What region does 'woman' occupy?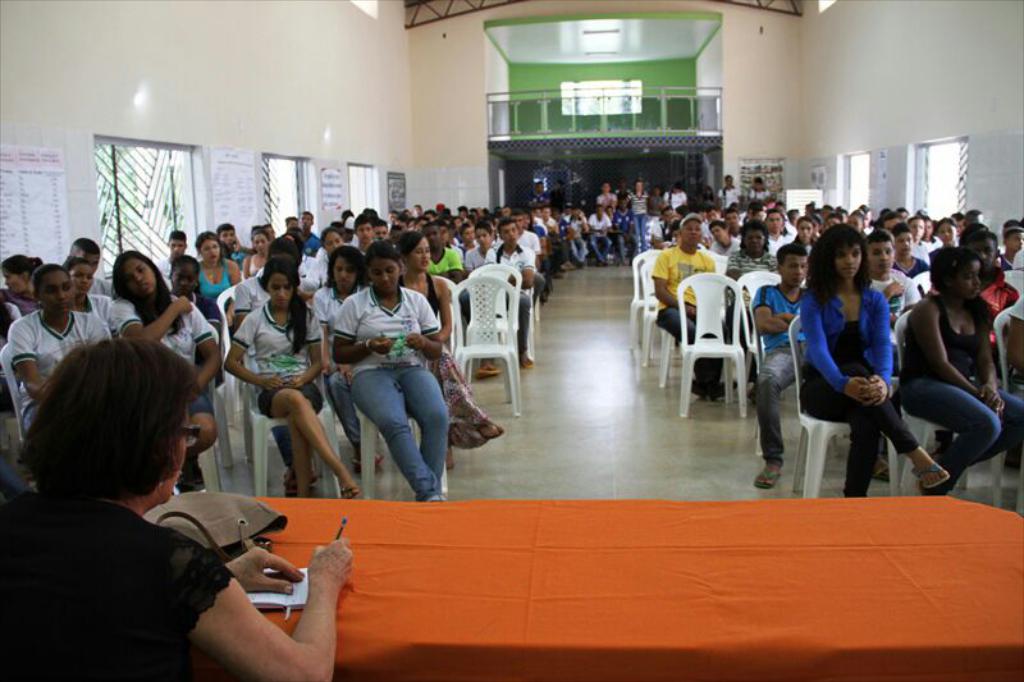
rect(109, 244, 229, 458).
